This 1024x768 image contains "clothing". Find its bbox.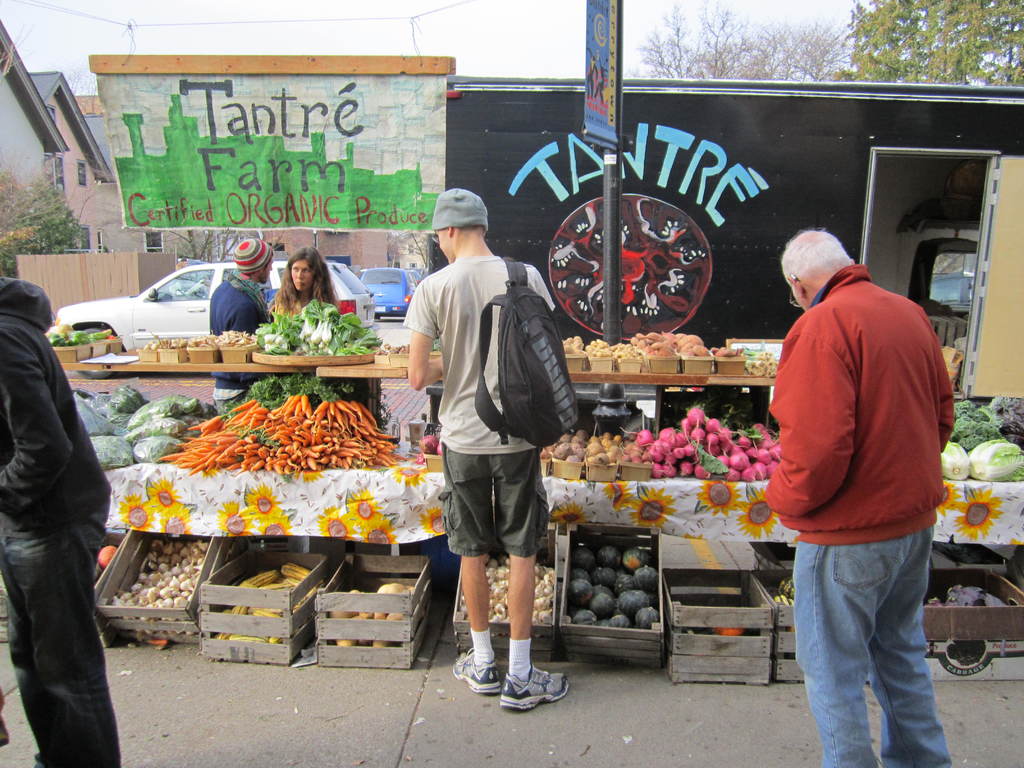
5 280 117 520.
